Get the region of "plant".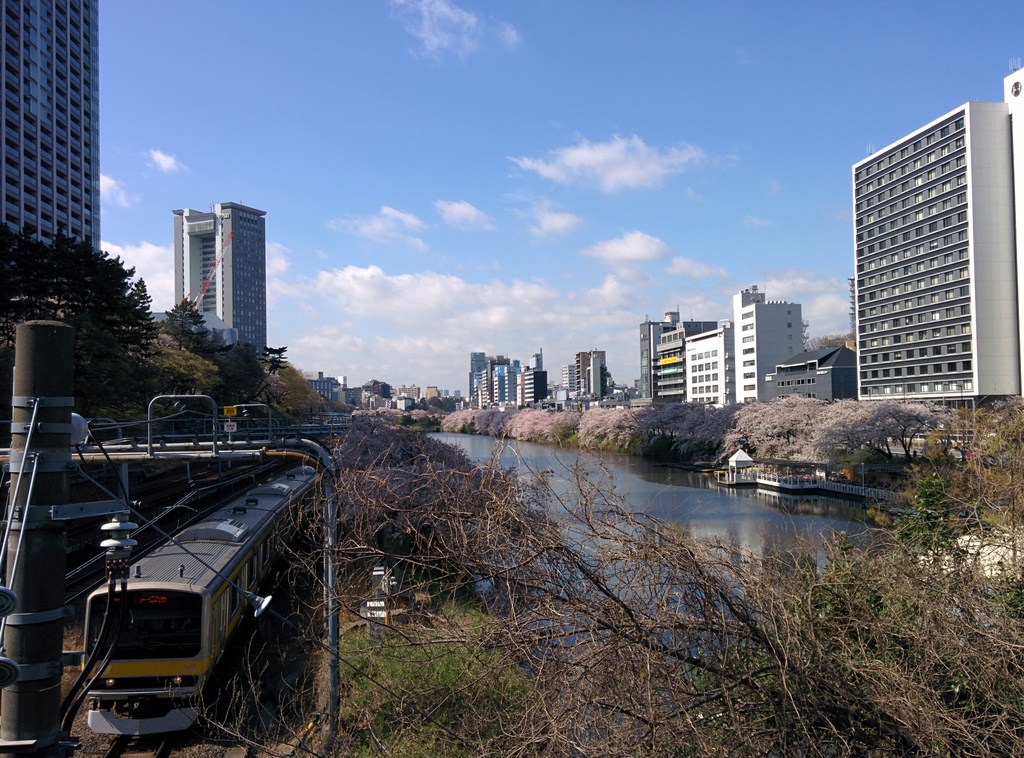
596/431/604/446.
